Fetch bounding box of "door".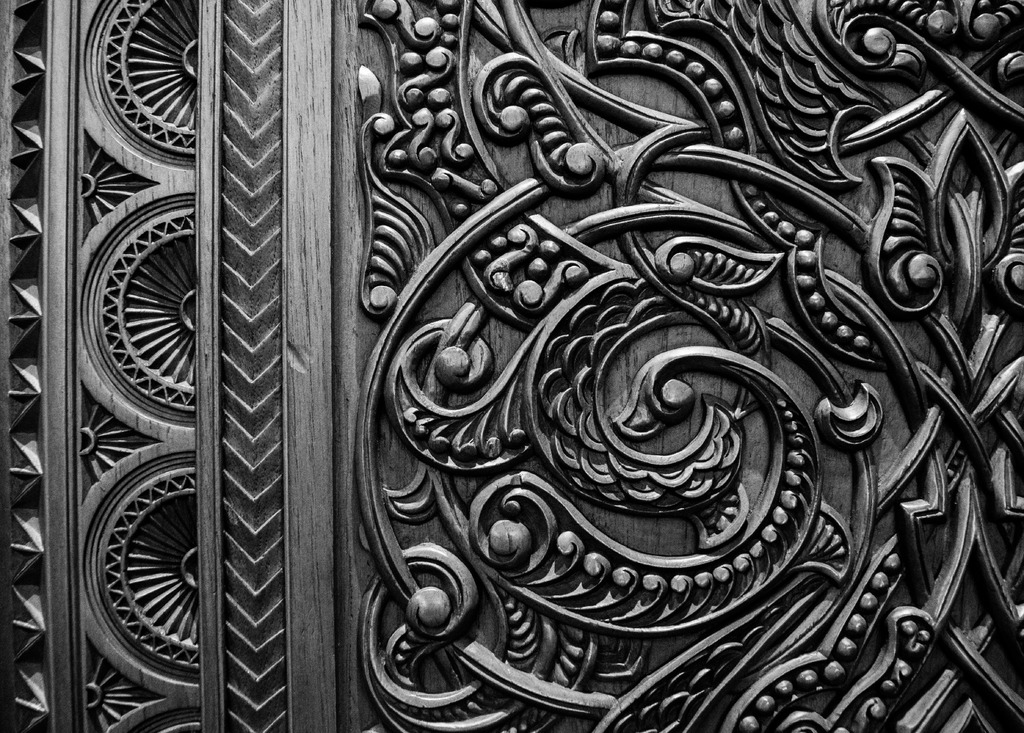
Bbox: bbox=(0, 0, 1023, 732).
